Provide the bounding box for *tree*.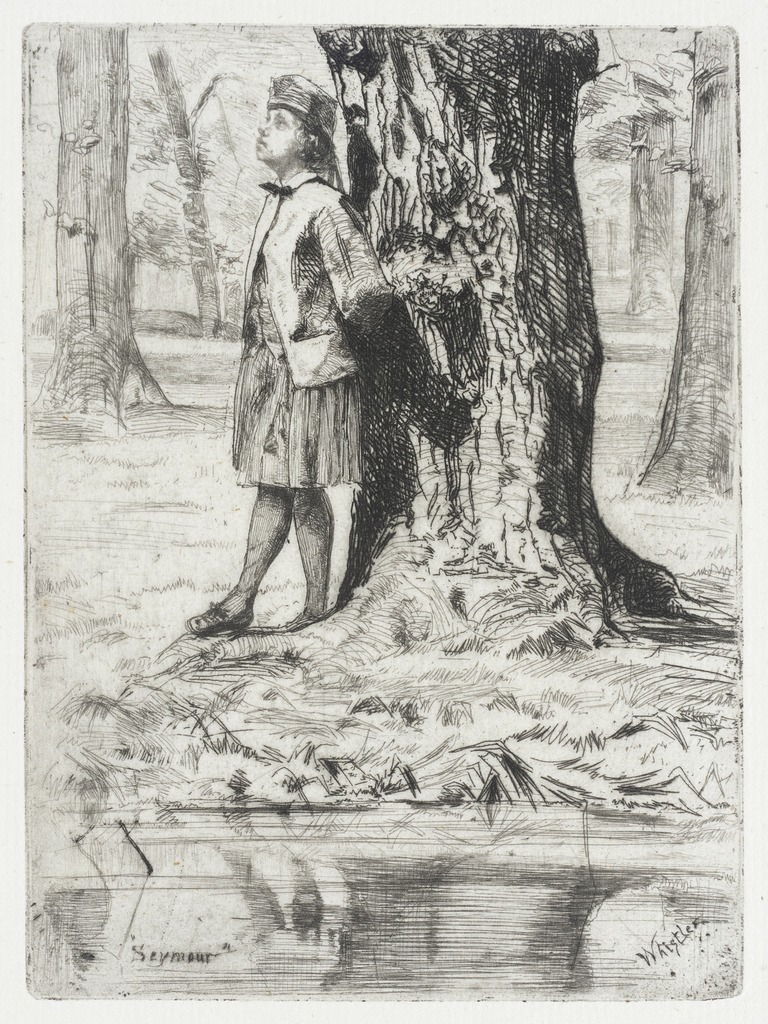
132/47/252/335.
